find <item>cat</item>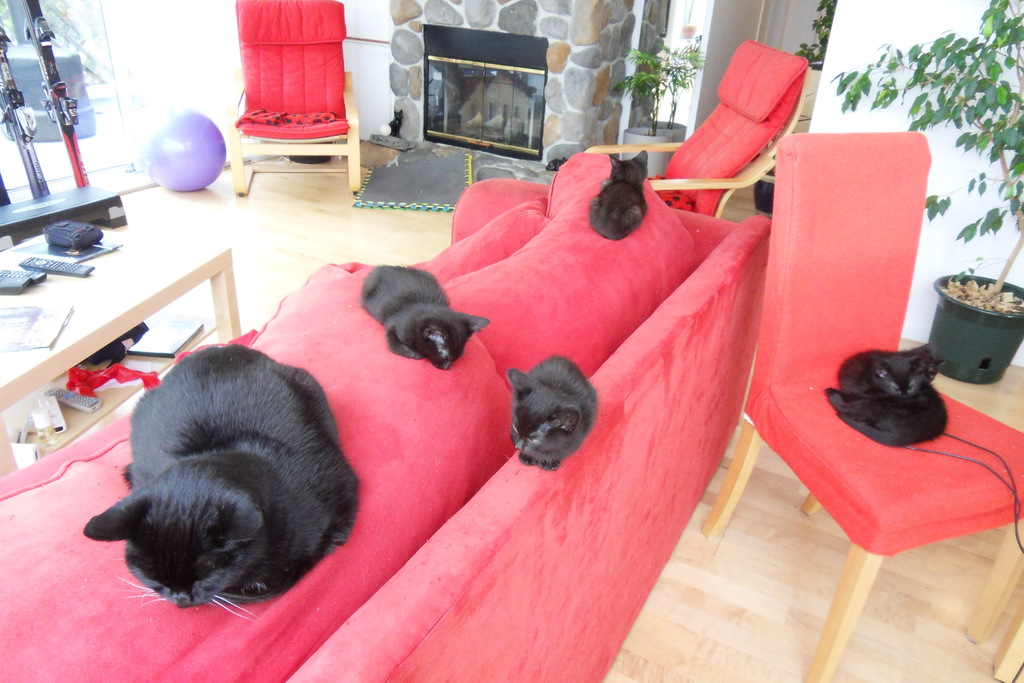
left=588, top=152, right=648, bottom=241
